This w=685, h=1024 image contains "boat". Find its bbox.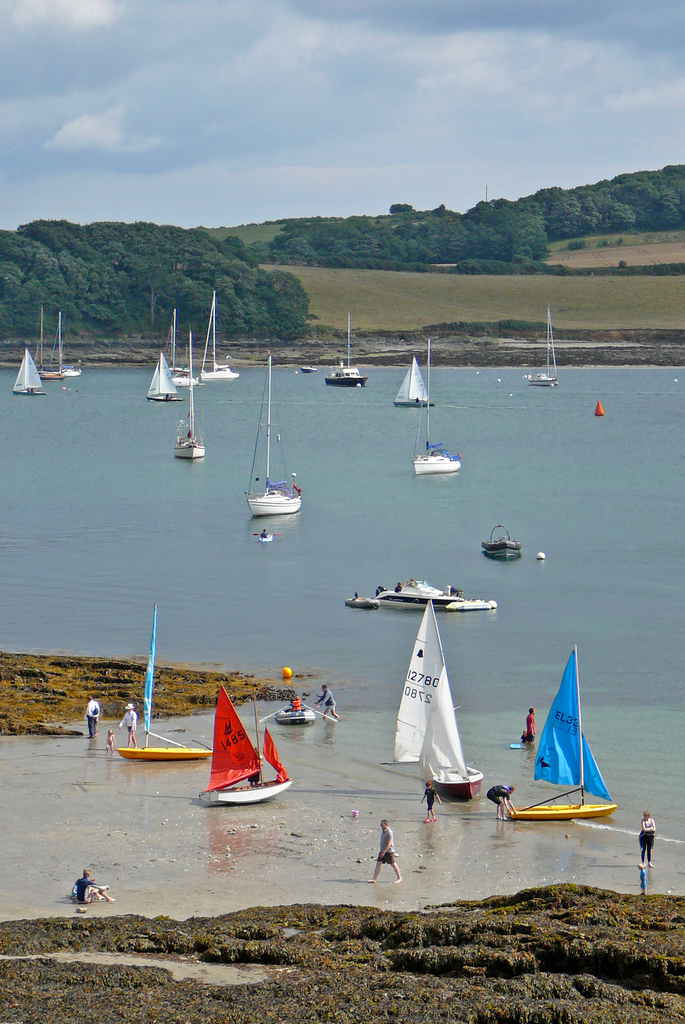
select_region(148, 354, 182, 399).
